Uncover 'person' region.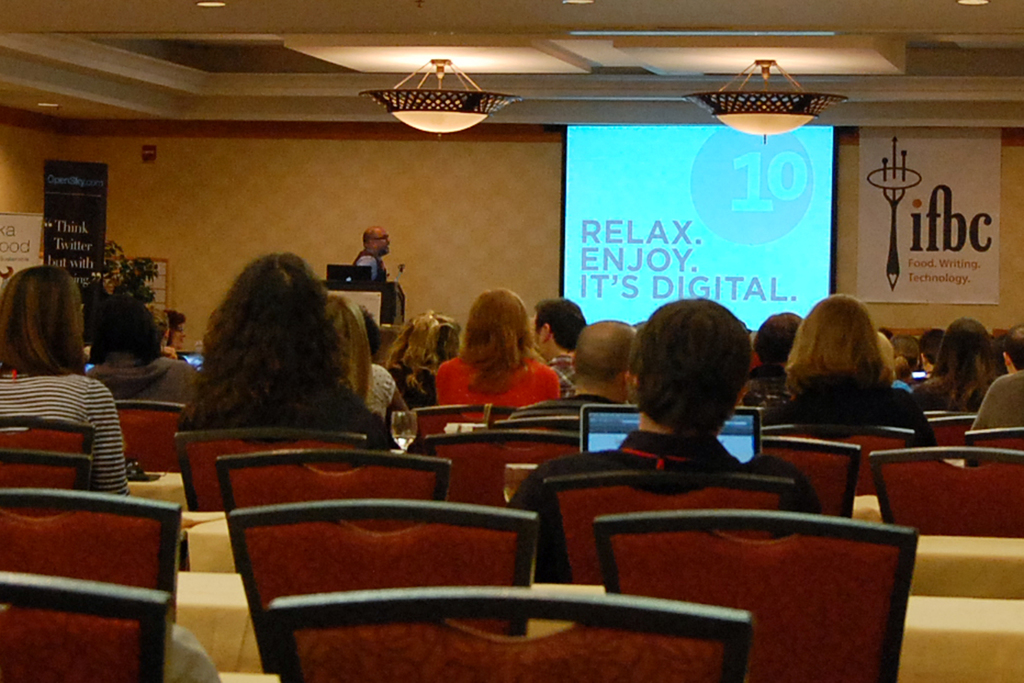
Uncovered: BBox(504, 299, 826, 592).
